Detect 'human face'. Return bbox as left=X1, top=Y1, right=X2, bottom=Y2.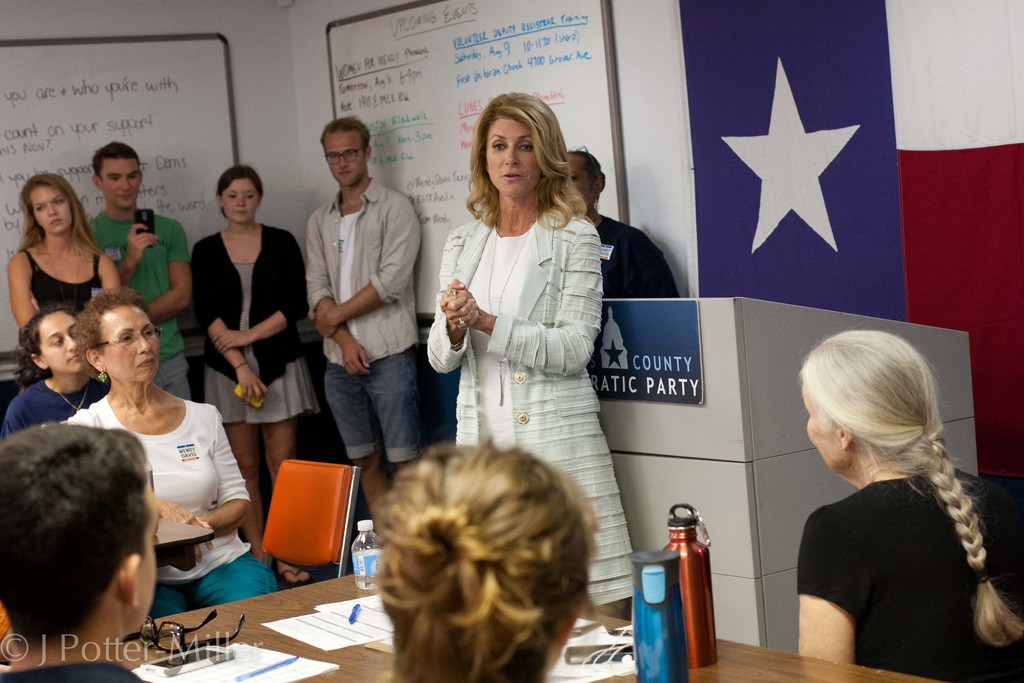
left=101, top=158, right=141, bottom=212.
